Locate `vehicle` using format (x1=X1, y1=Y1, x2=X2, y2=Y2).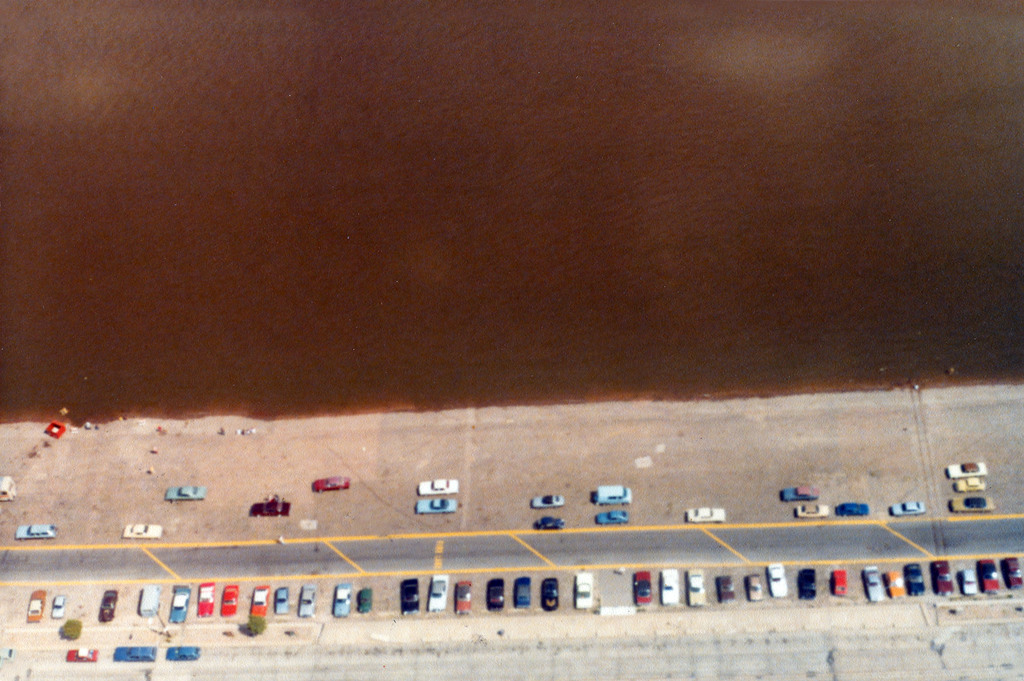
(x1=138, y1=581, x2=159, y2=616).
